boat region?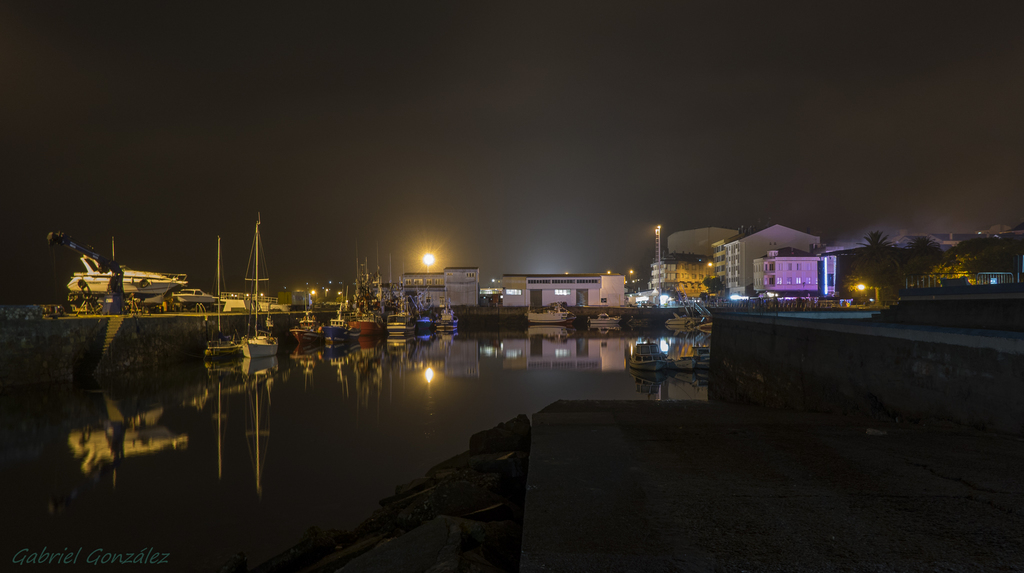
crop(435, 293, 460, 336)
